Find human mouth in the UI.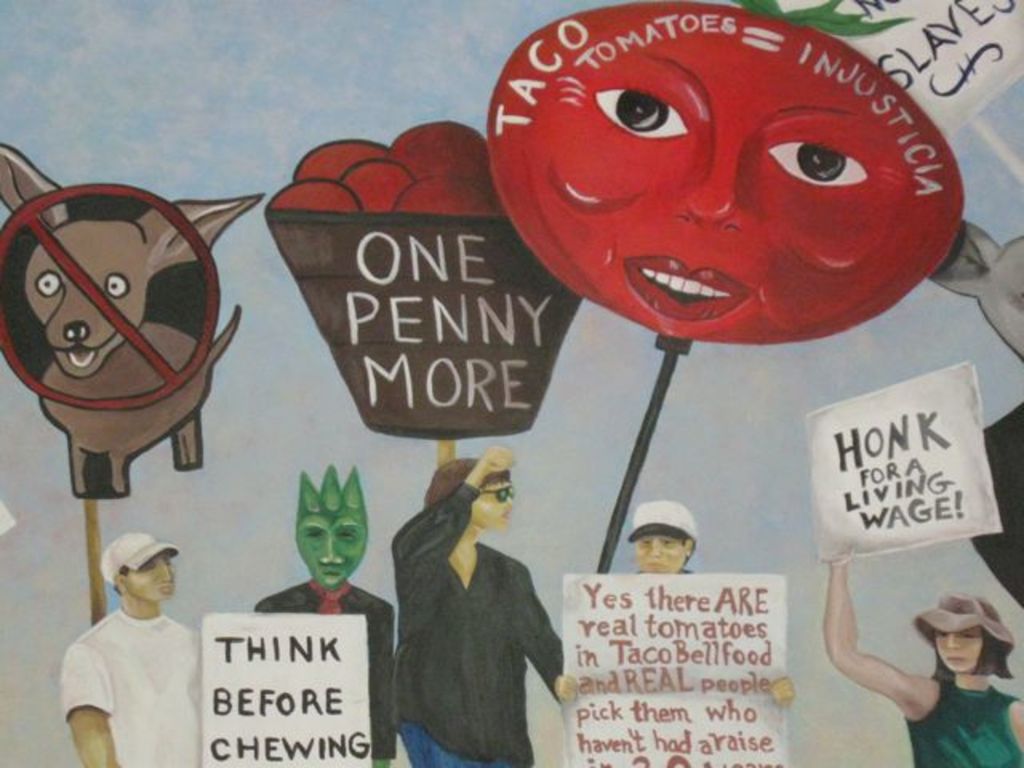
UI element at box=[947, 659, 962, 662].
